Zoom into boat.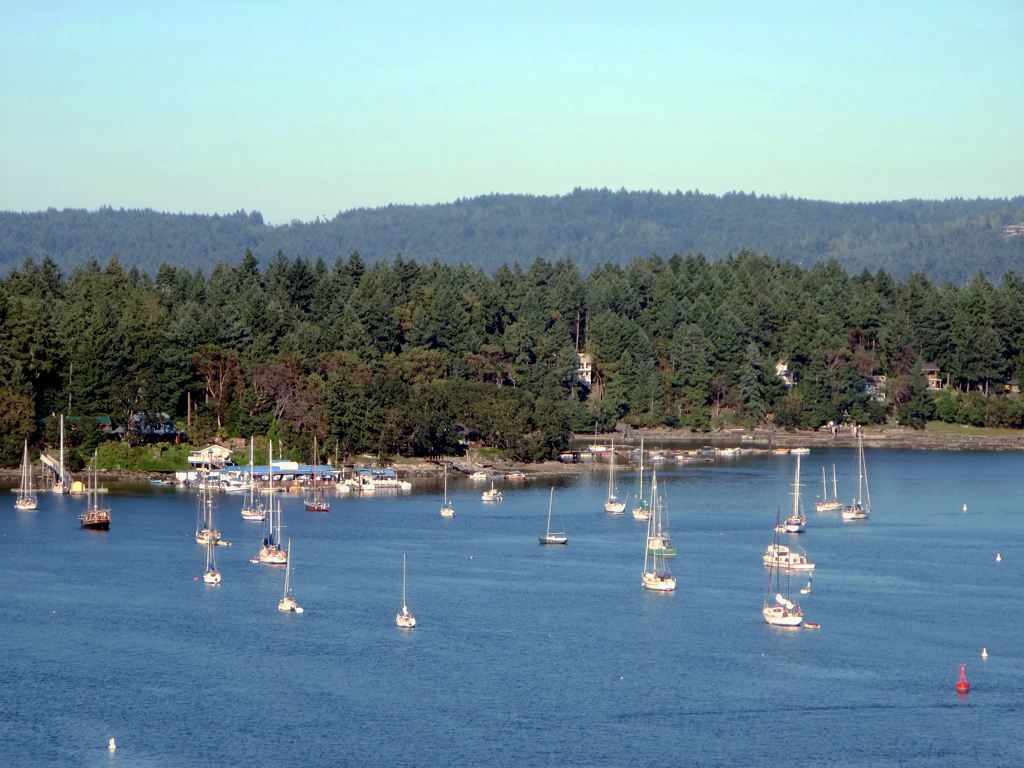
Zoom target: 542:486:569:547.
